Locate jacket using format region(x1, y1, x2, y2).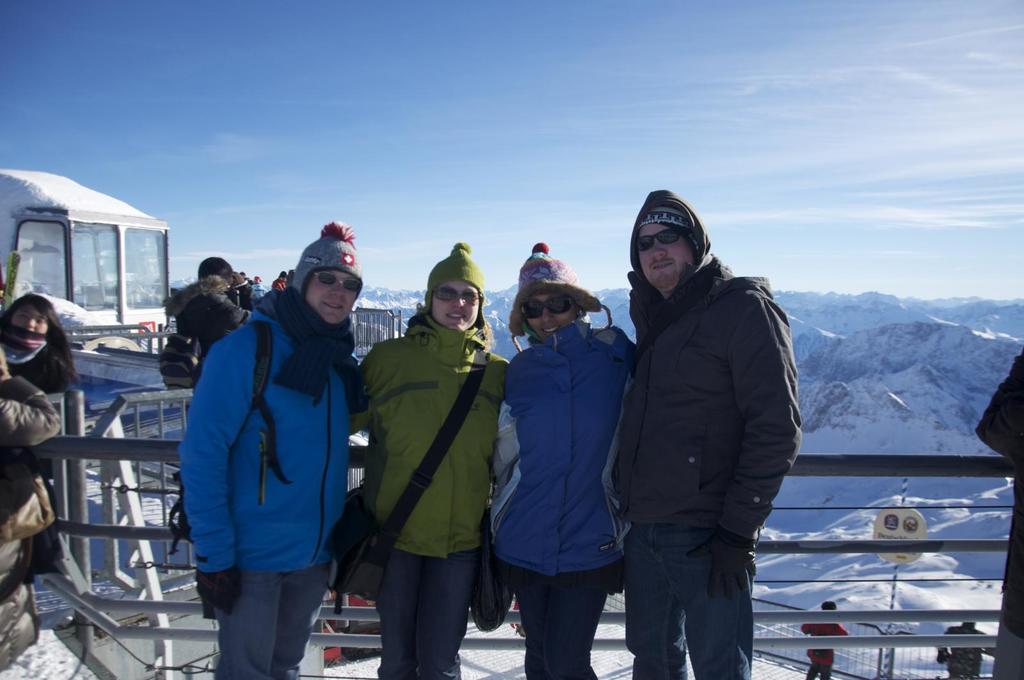
region(351, 308, 510, 565).
